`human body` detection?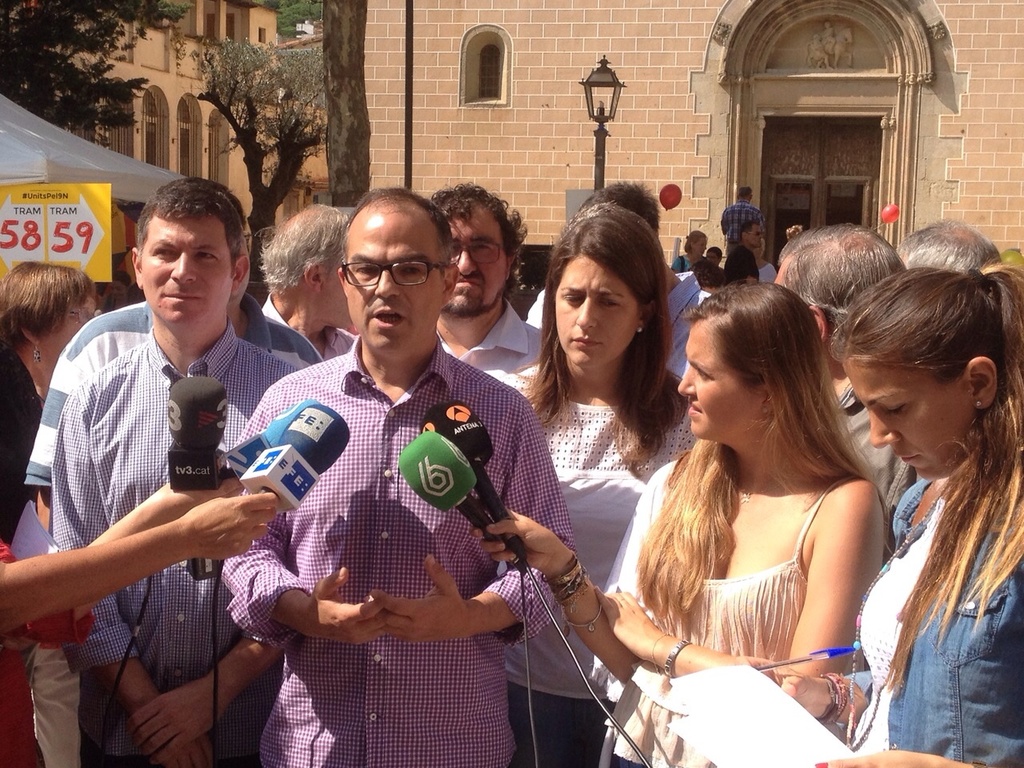
<bbox>28, 299, 320, 767</bbox>
